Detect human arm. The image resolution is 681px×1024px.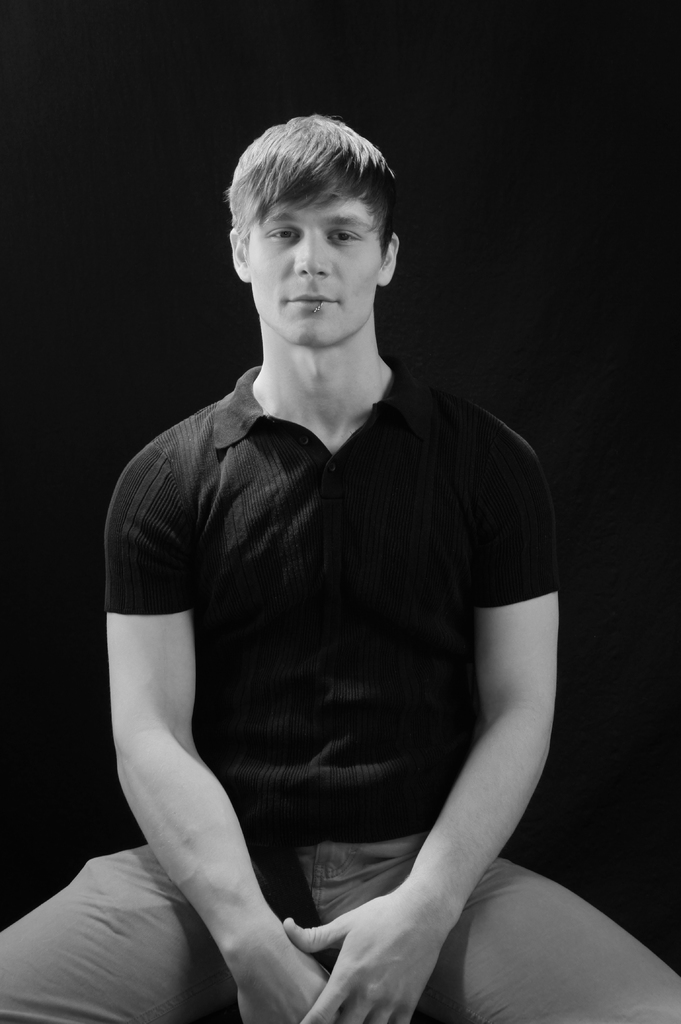
[left=107, top=466, right=328, bottom=1023].
